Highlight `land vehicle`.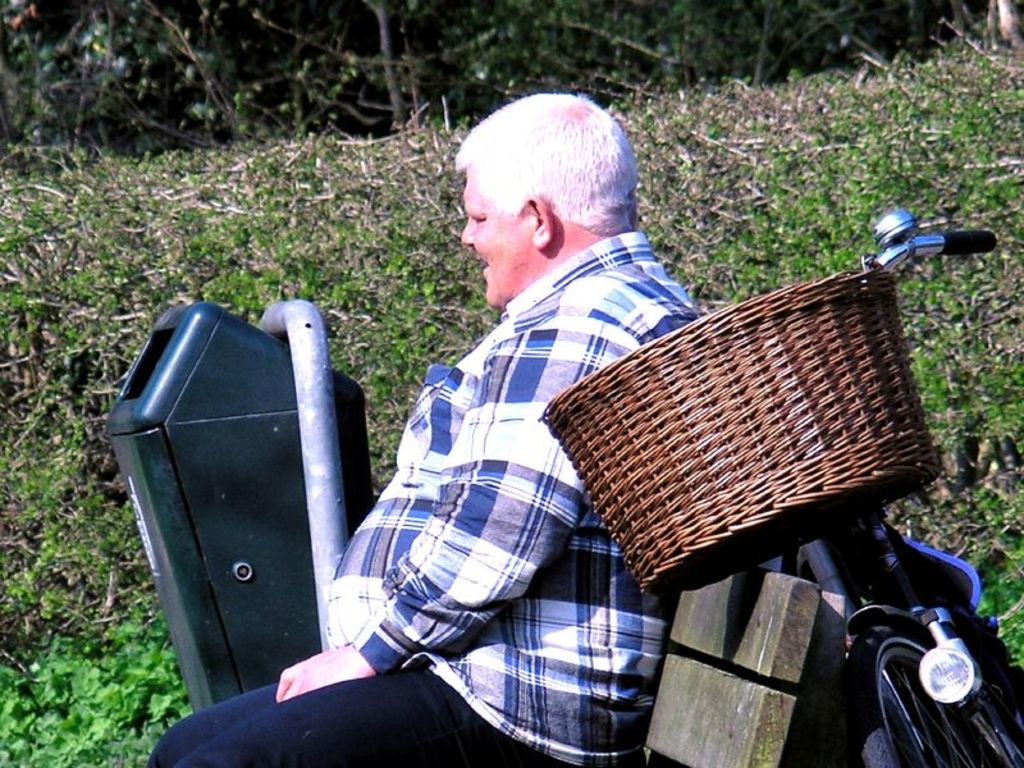
Highlighted region: select_region(792, 207, 1023, 767).
